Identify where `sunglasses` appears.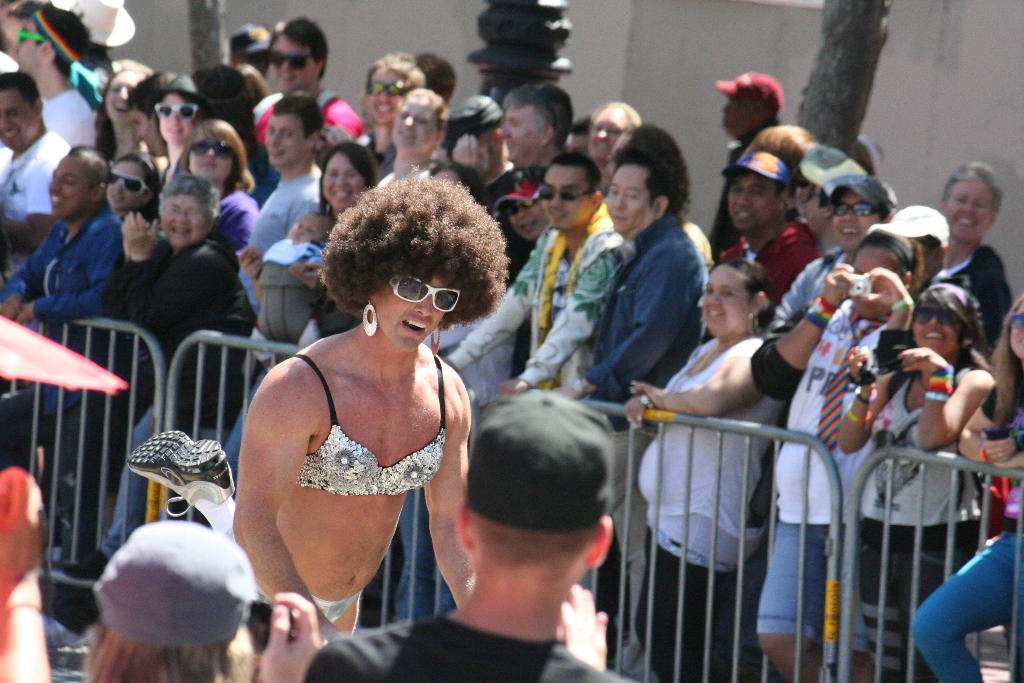
Appears at x1=912 y1=304 x2=960 y2=327.
